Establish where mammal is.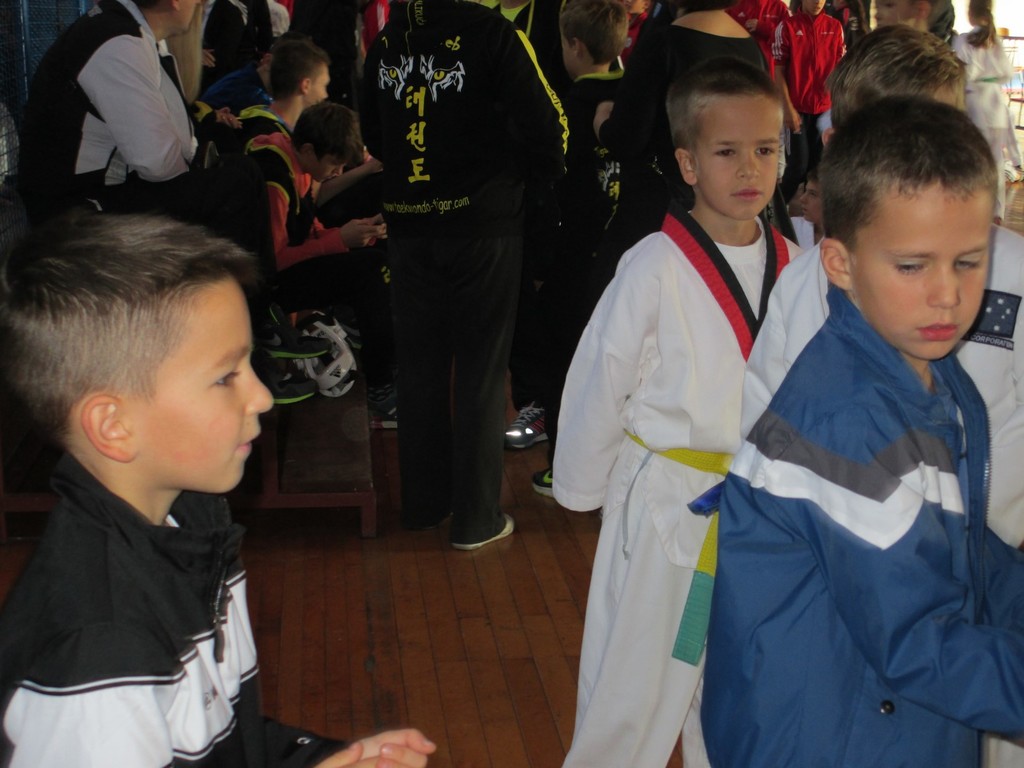
Established at 352 0 573 555.
